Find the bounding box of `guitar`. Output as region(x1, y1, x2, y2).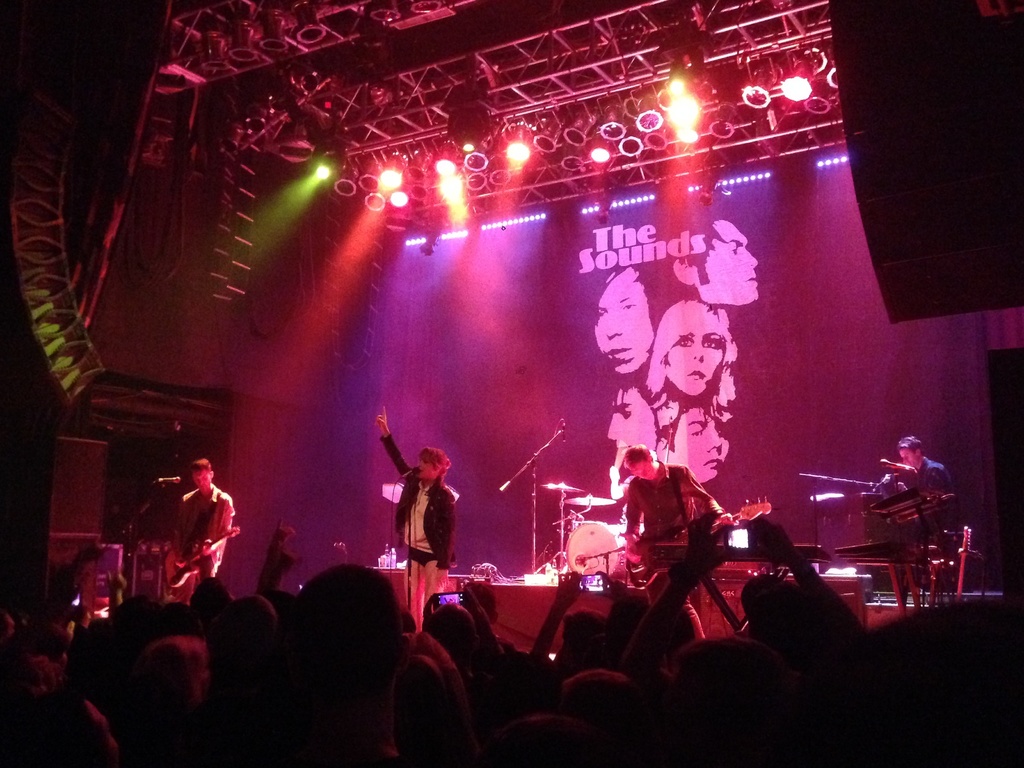
region(163, 518, 242, 593).
